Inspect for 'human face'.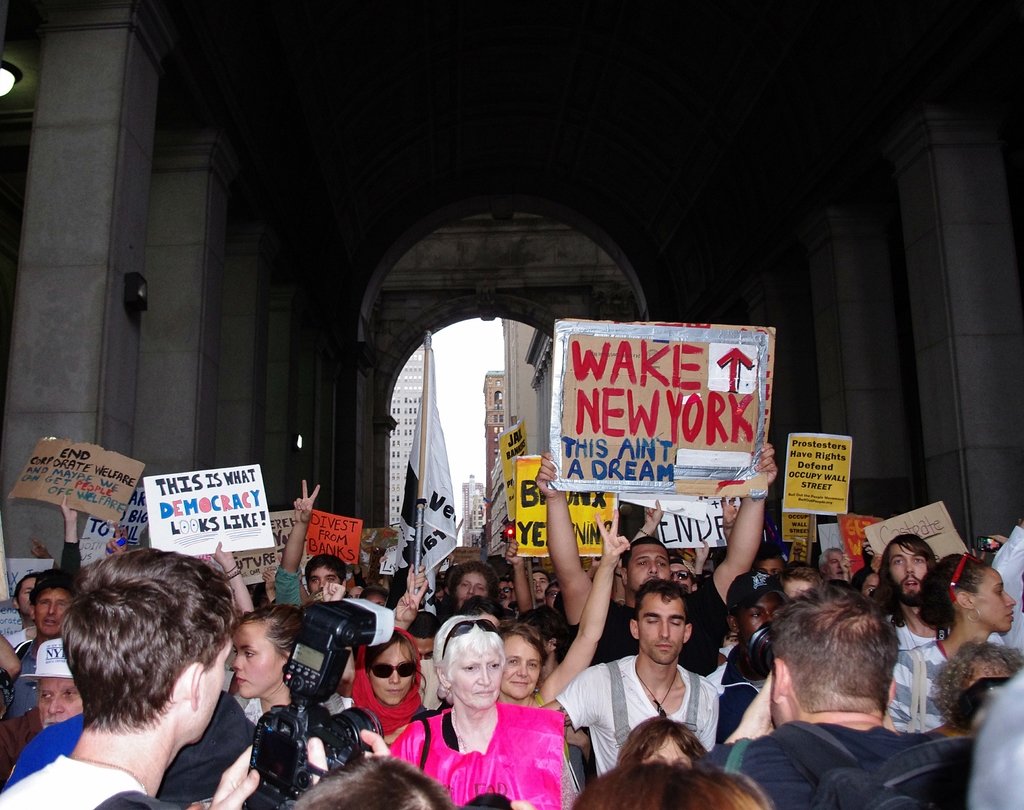
Inspection: left=368, top=647, right=417, bottom=706.
